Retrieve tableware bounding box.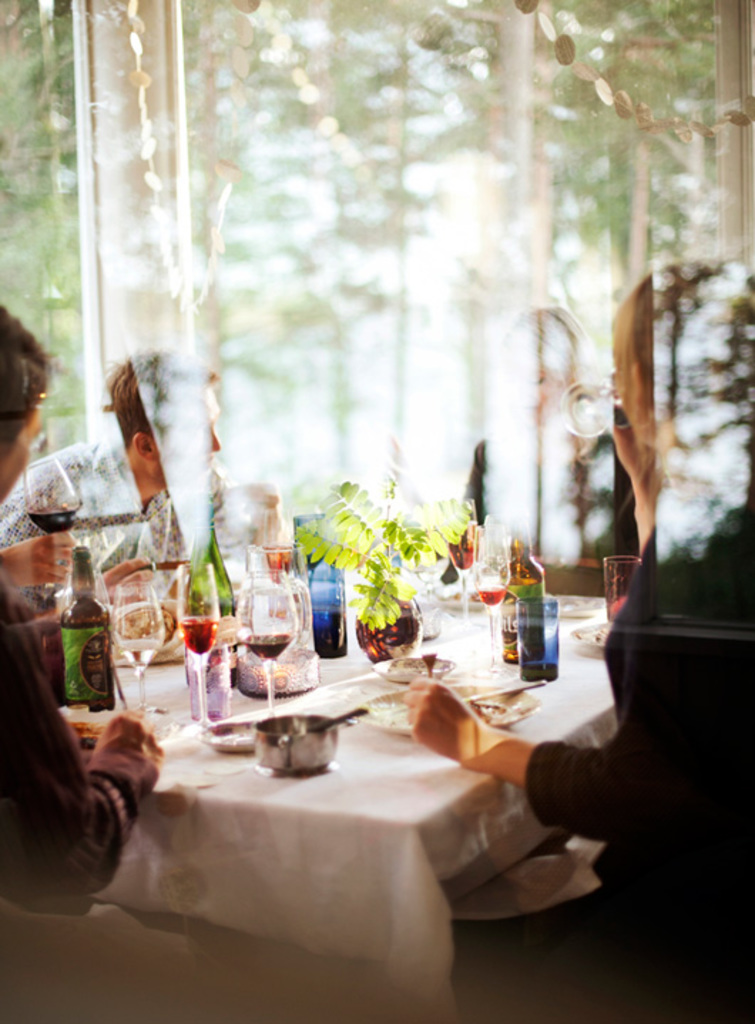
Bounding box: 566 622 610 652.
